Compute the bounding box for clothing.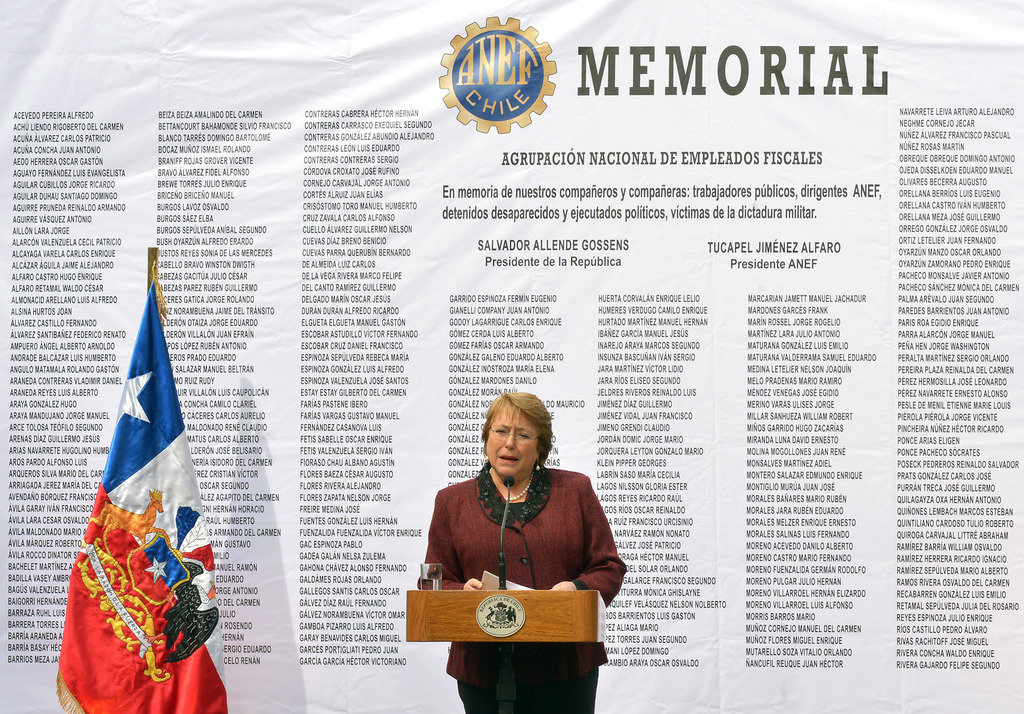
crop(420, 463, 625, 609).
